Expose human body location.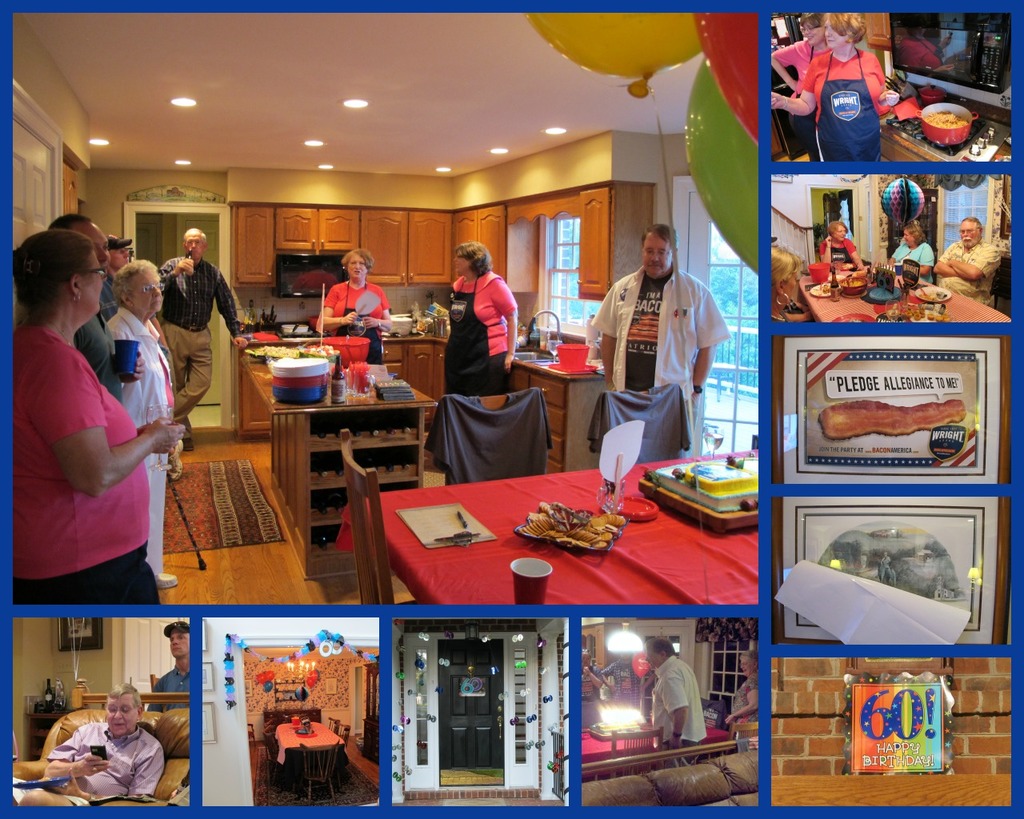
Exposed at [773,44,895,162].
